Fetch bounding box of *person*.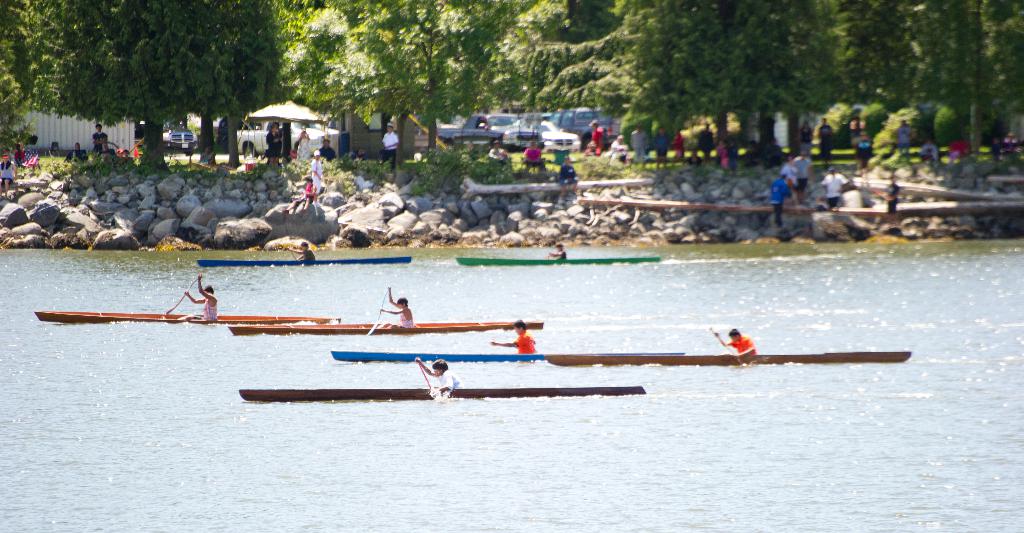
Bbox: pyautogui.locateOnScreen(413, 358, 463, 393).
